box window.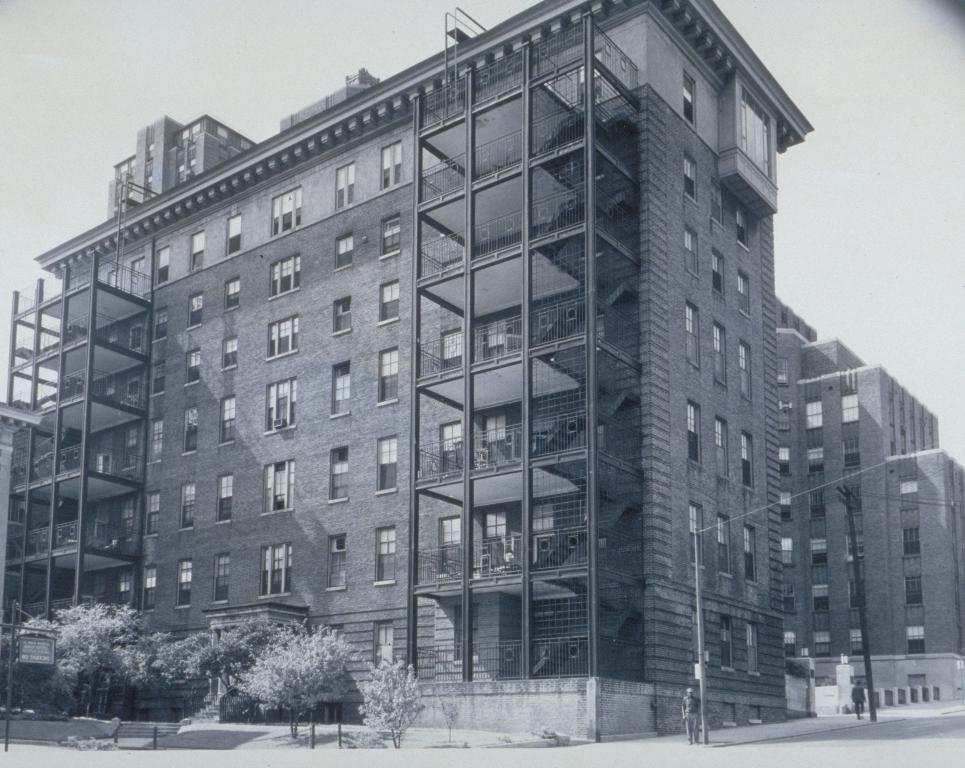
rect(273, 256, 302, 294).
